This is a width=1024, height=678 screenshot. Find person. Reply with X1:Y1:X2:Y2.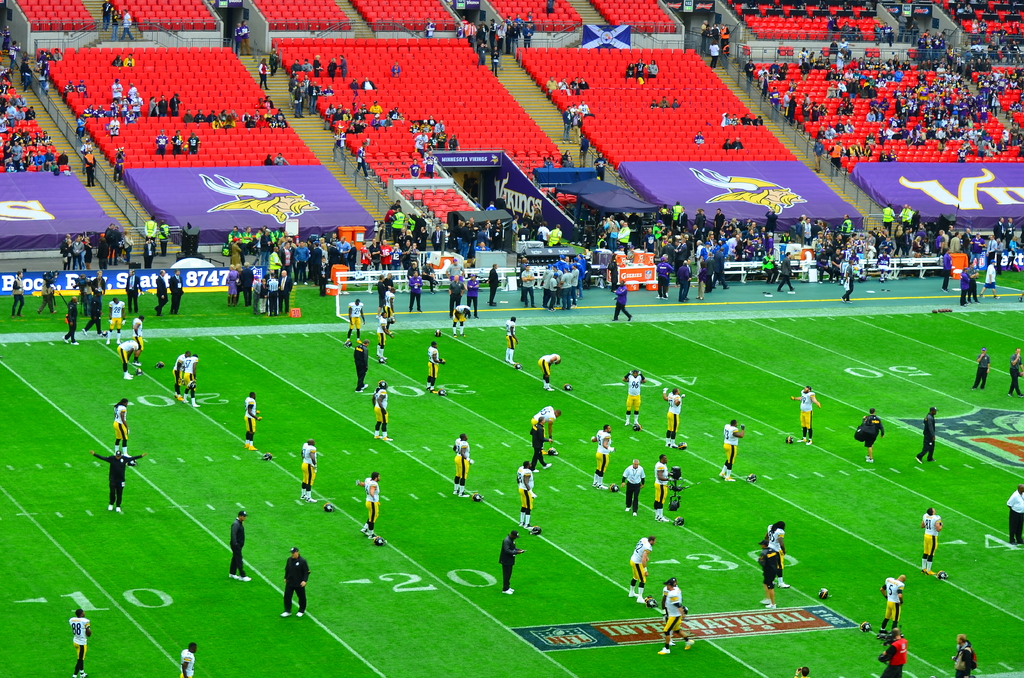
339:131:352:157.
